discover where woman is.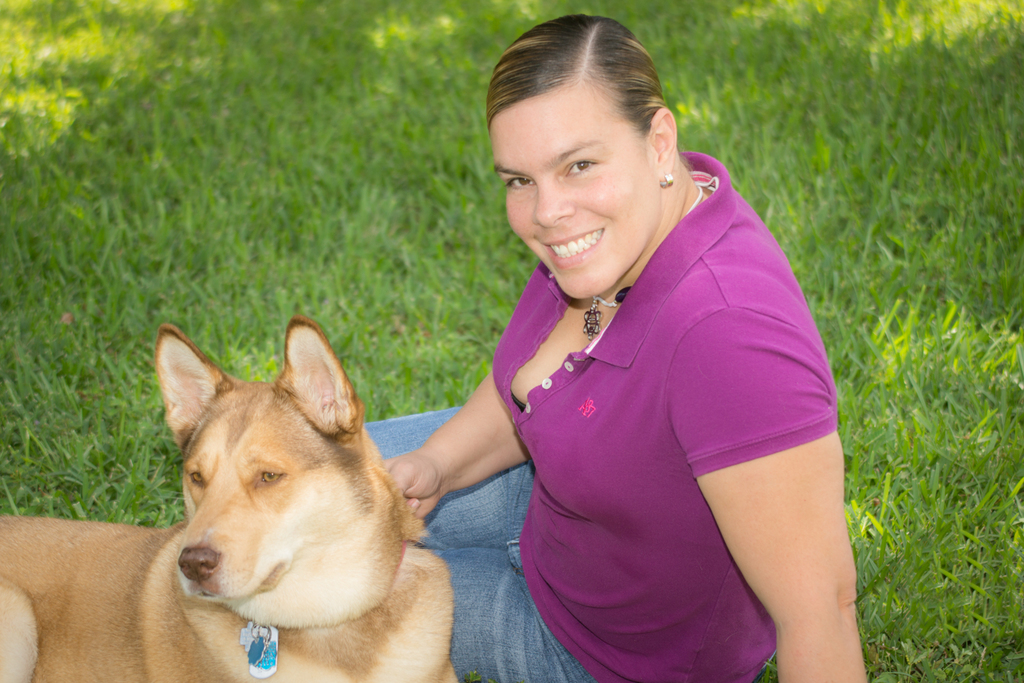
Discovered at [left=364, top=10, right=872, bottom=682].
